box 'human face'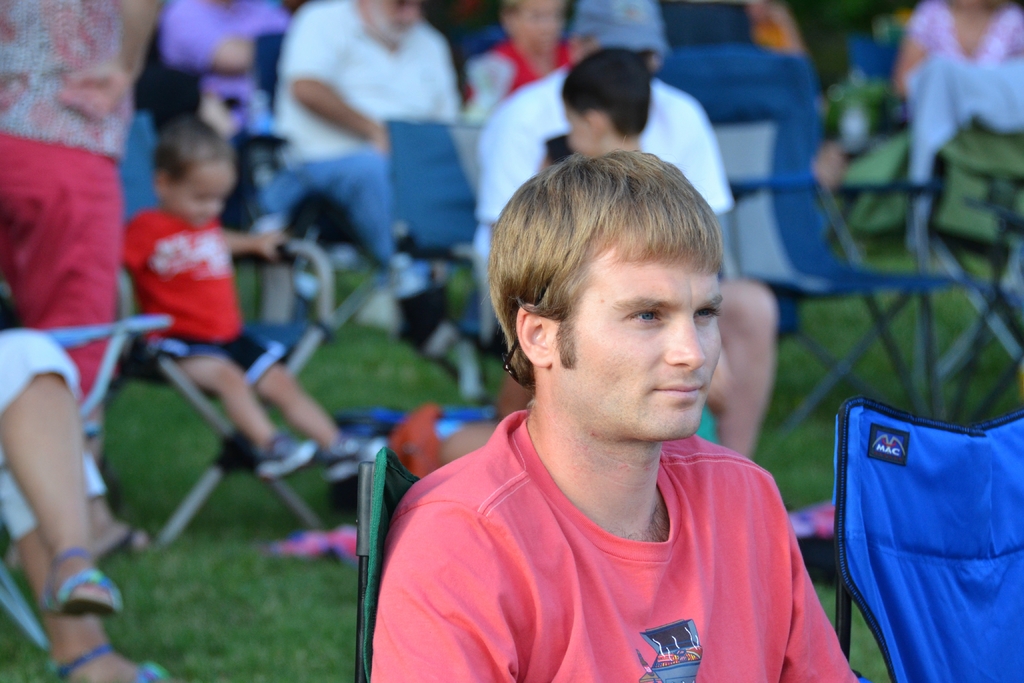
(x1=509, y1=0, x2=568, y2=55)
